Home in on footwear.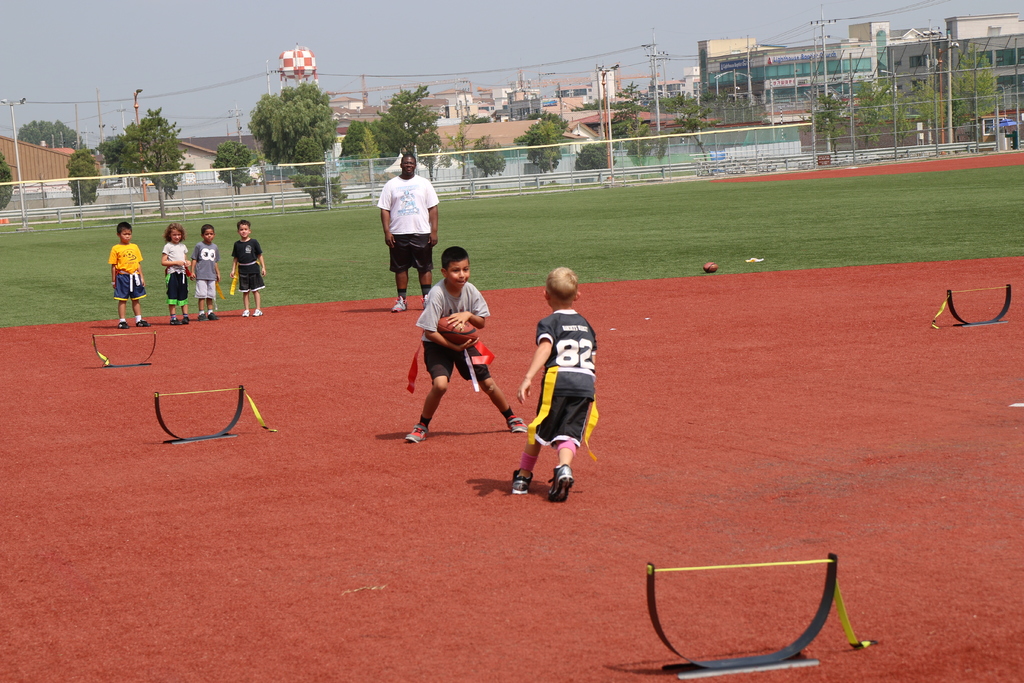
Homed in at 138:322:152:325.
